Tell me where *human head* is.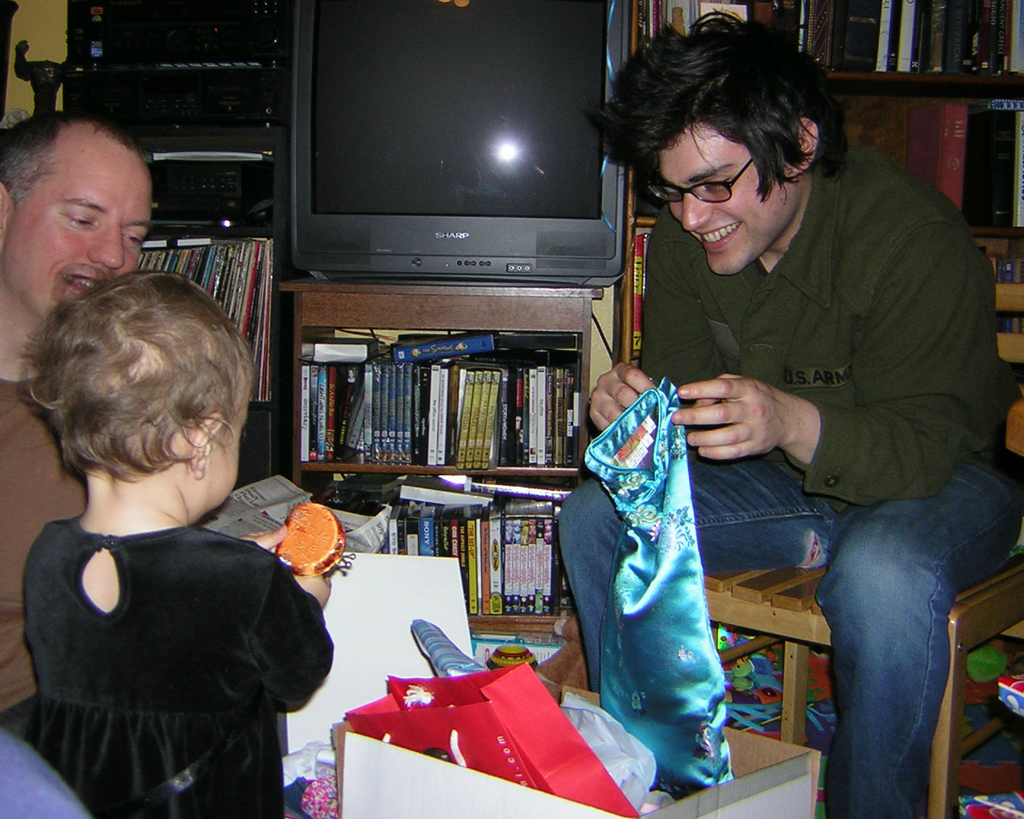
*human head* is at left=0, top=106, right=154, bottom=325.
